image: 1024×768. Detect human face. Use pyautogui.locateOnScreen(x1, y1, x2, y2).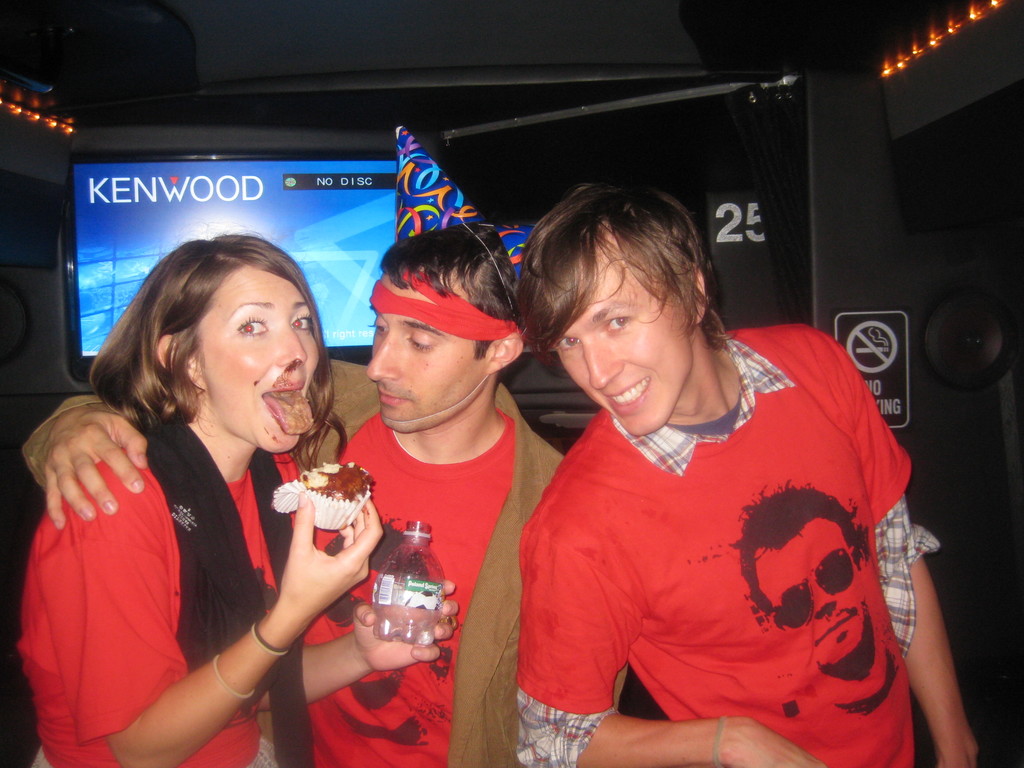
pyautogui.locateOnScreen(368, 264, 491, 438).
